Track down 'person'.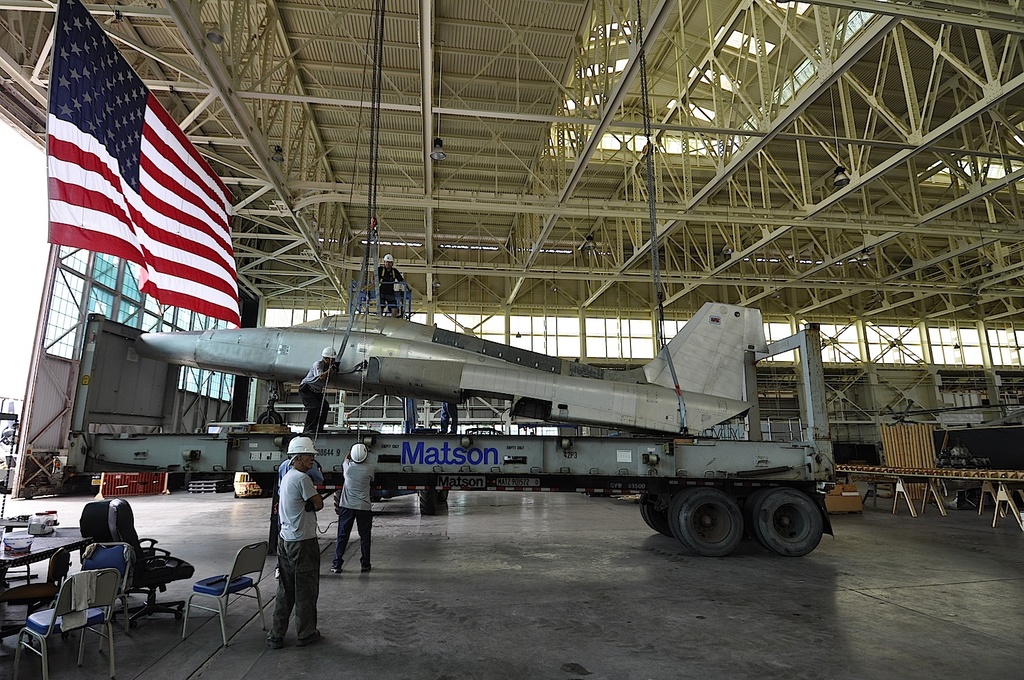
Tracked to box(272, 434, 324, 647).
